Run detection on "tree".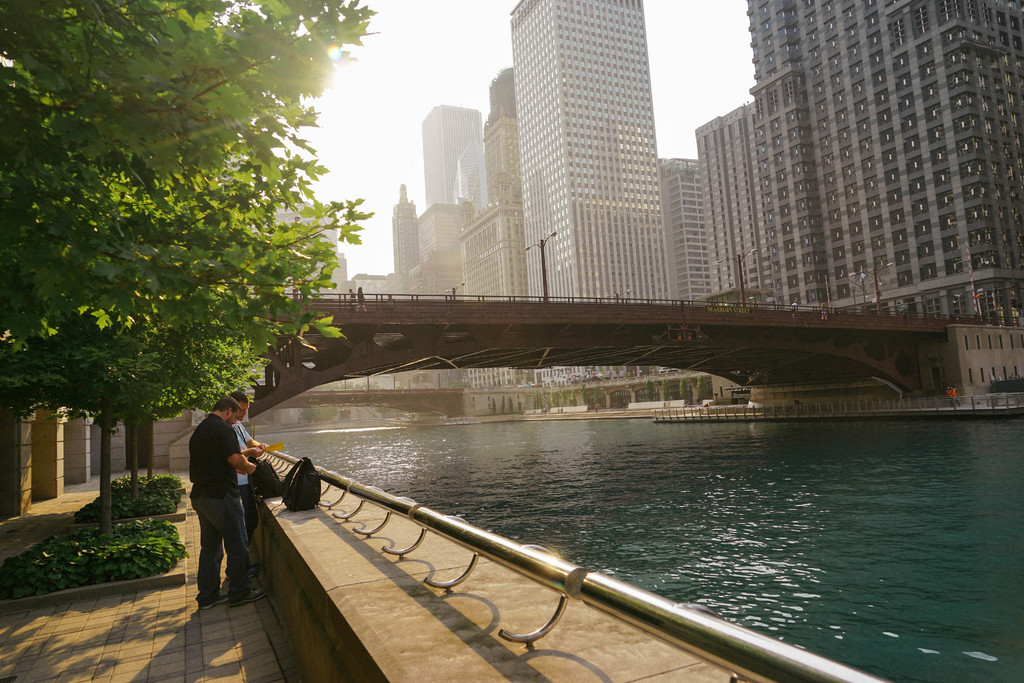
Result: pyautogui.locateOnScreen(661, 378, 672, 400).
